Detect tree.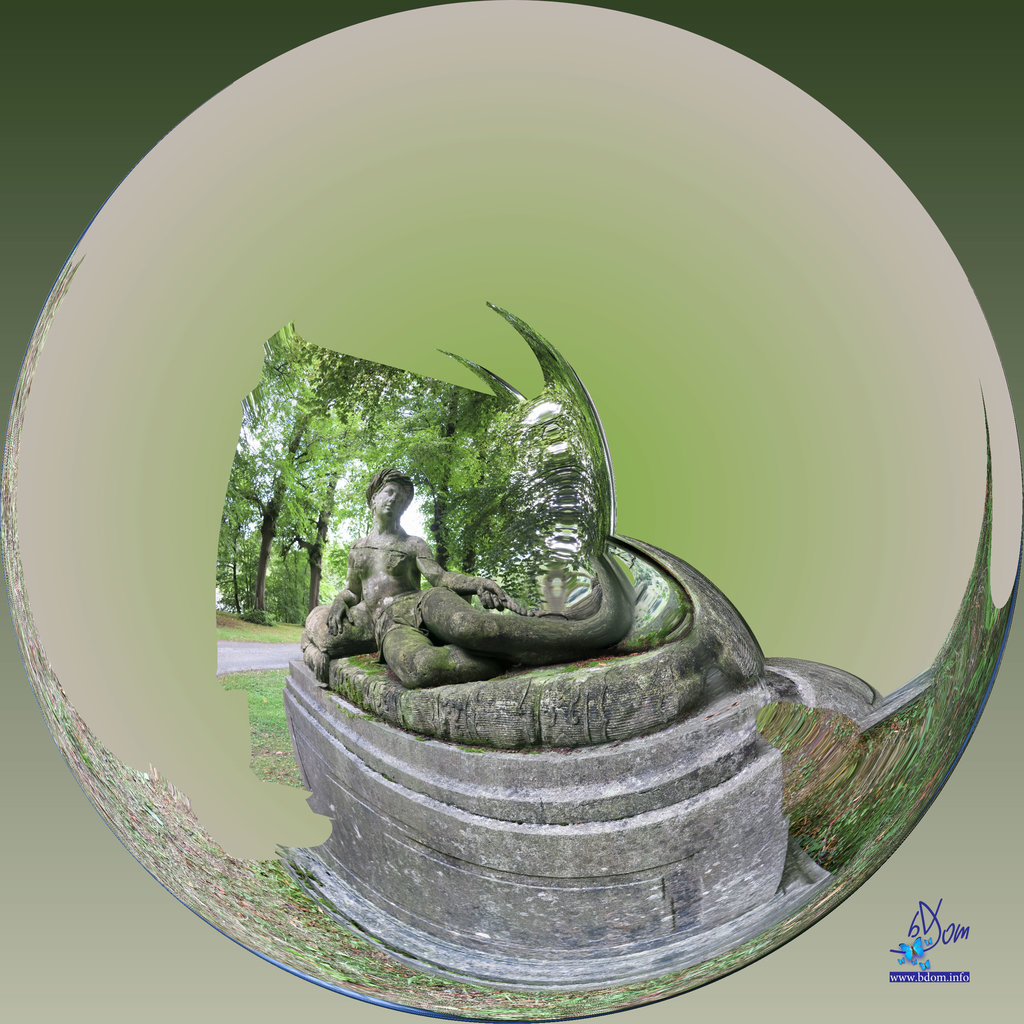
Detected at select_region(212, 339, 605, 630).
